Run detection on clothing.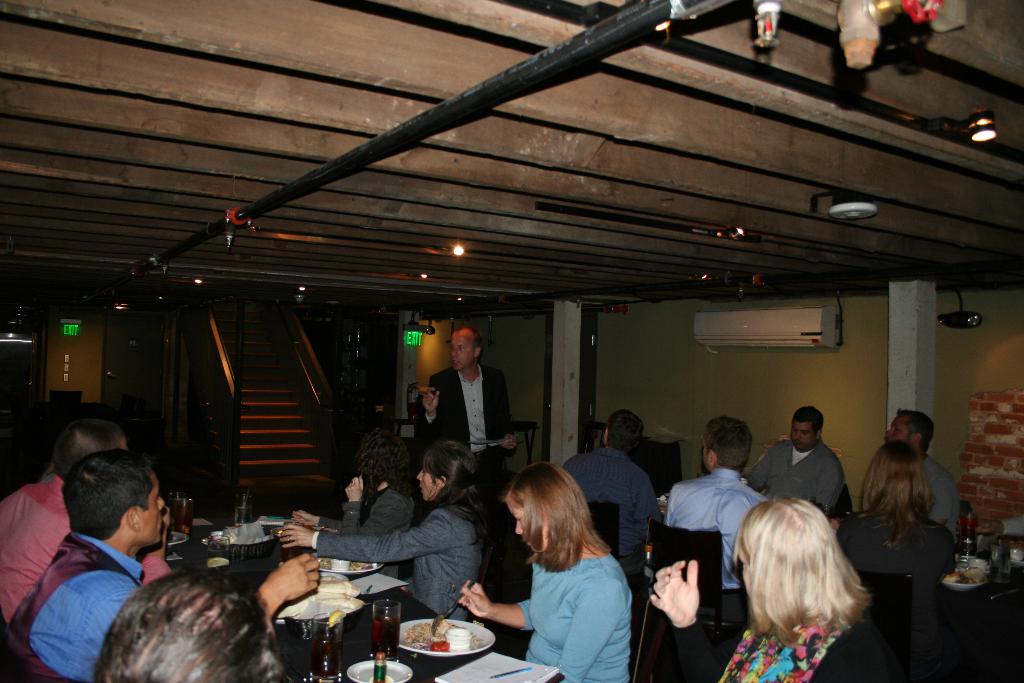
Result: bbox=(556, 442, 653, 541).
